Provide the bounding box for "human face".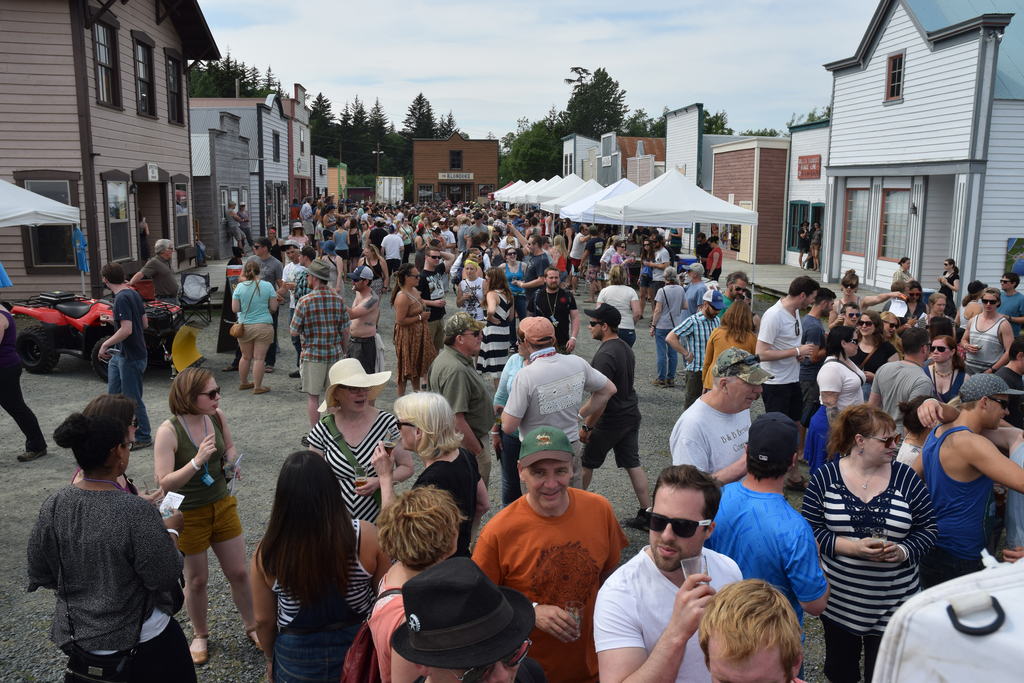
(408, 270, 420, 288).
